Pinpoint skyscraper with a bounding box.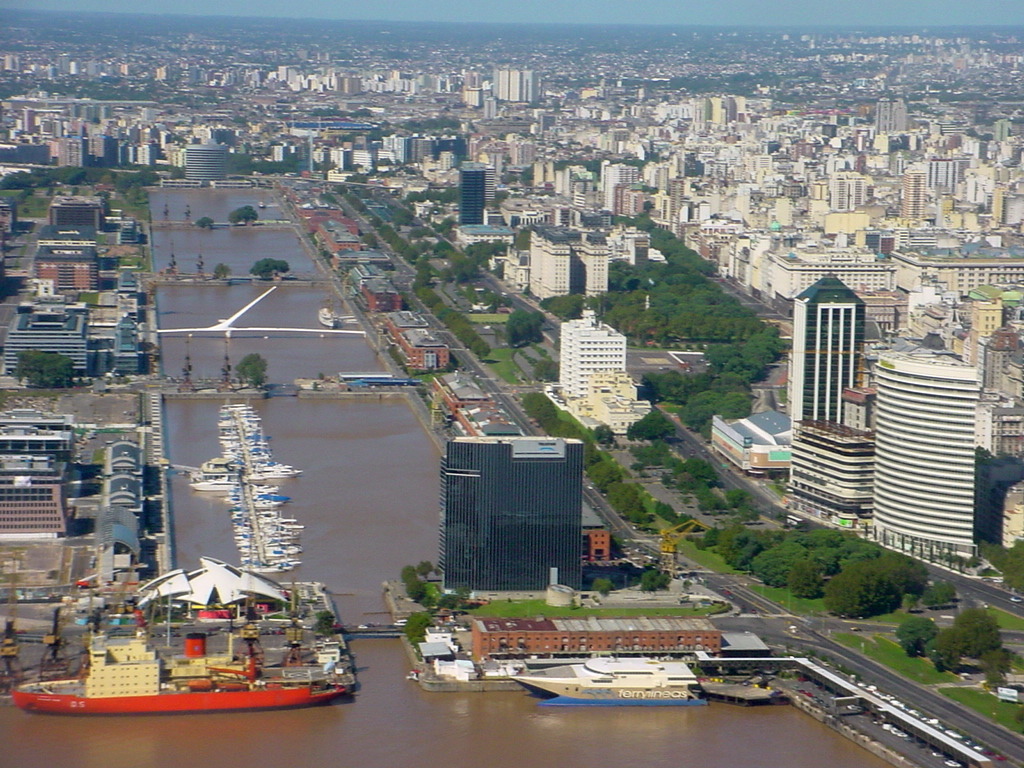
507/82/678/225.
